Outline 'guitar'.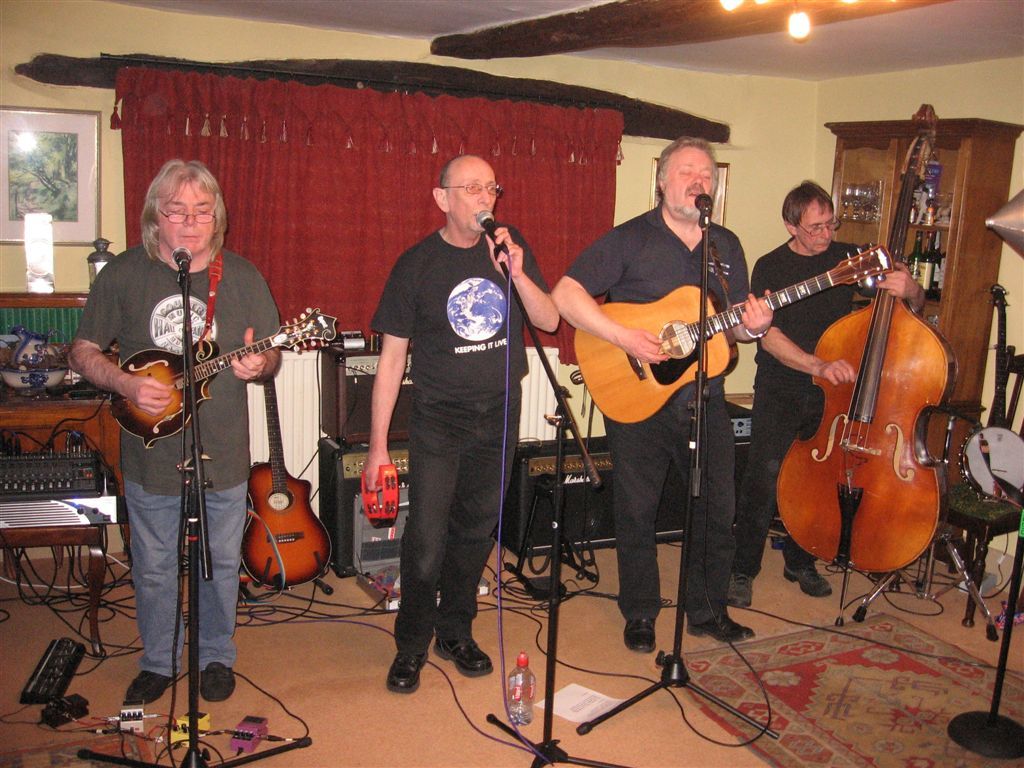
Outline: region(243, 374, 336, 591).
